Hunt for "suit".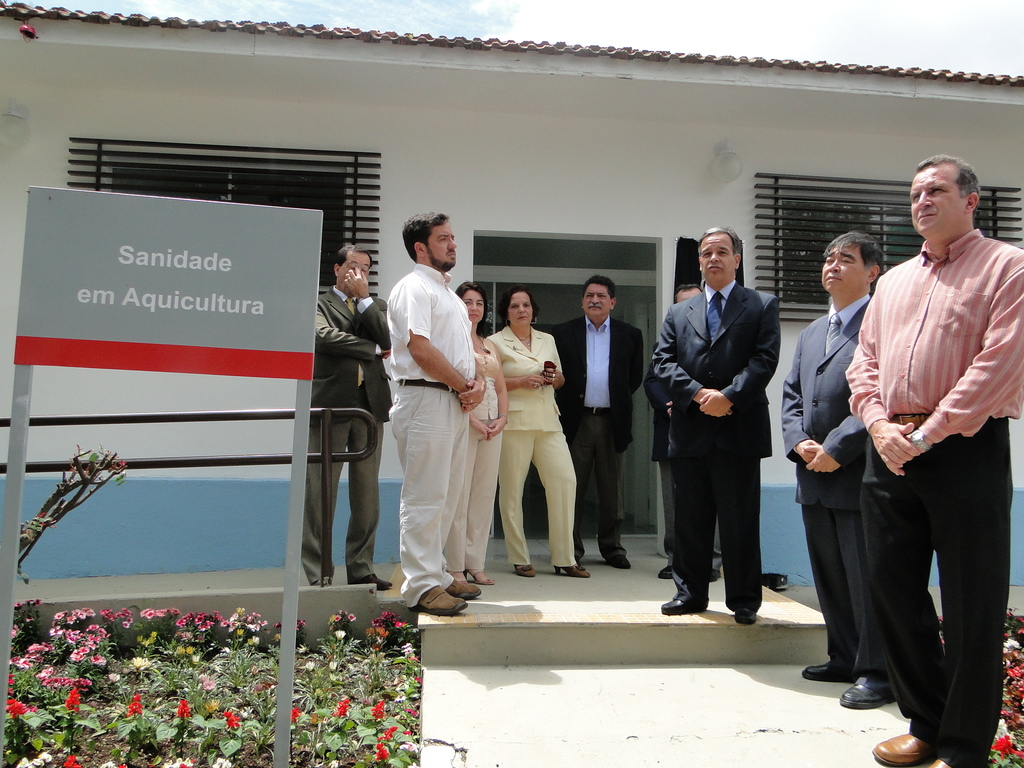
Hunted down at [x1=568, y1=287, x2=636, y2=509].
